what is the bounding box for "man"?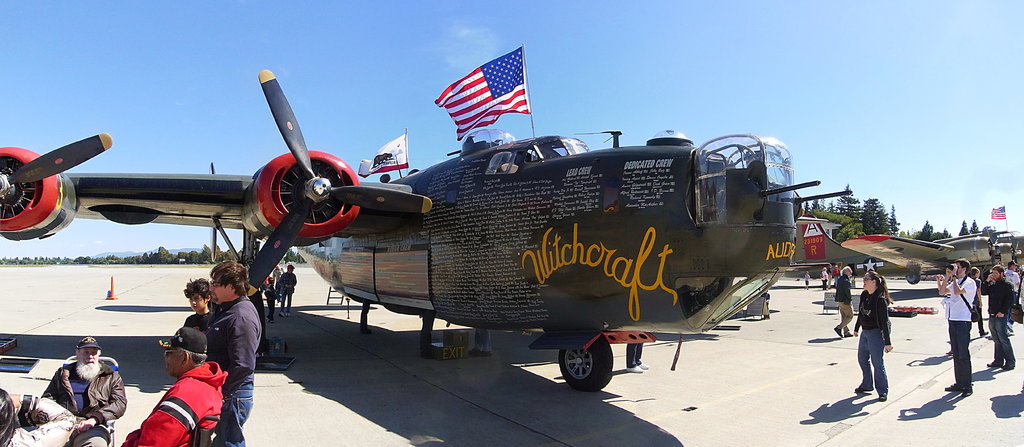
(937,259,975,400).
